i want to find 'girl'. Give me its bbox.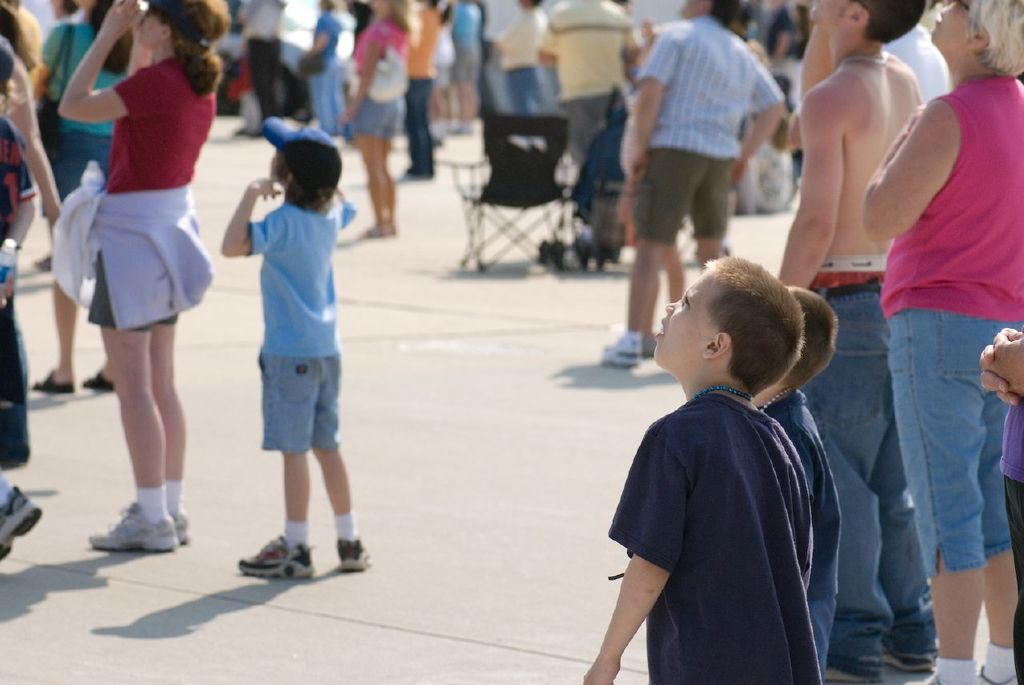
box(338, 0, 405, 235).
